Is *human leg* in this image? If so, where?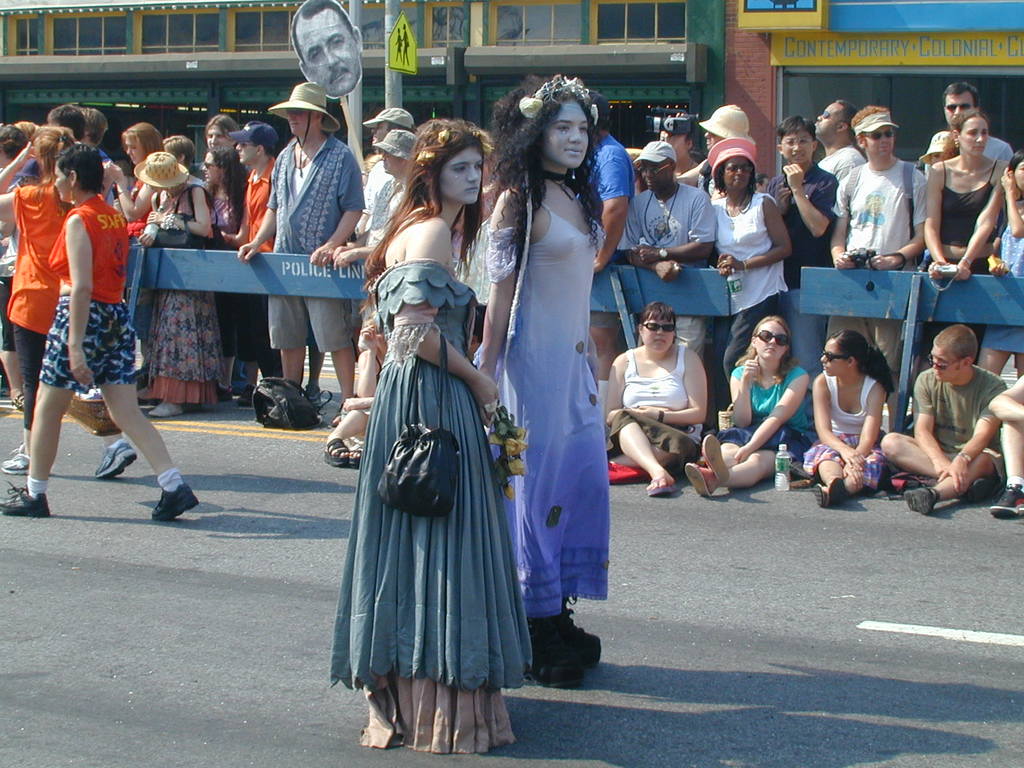
Yes, at detection(676, 314, 709, 359).
